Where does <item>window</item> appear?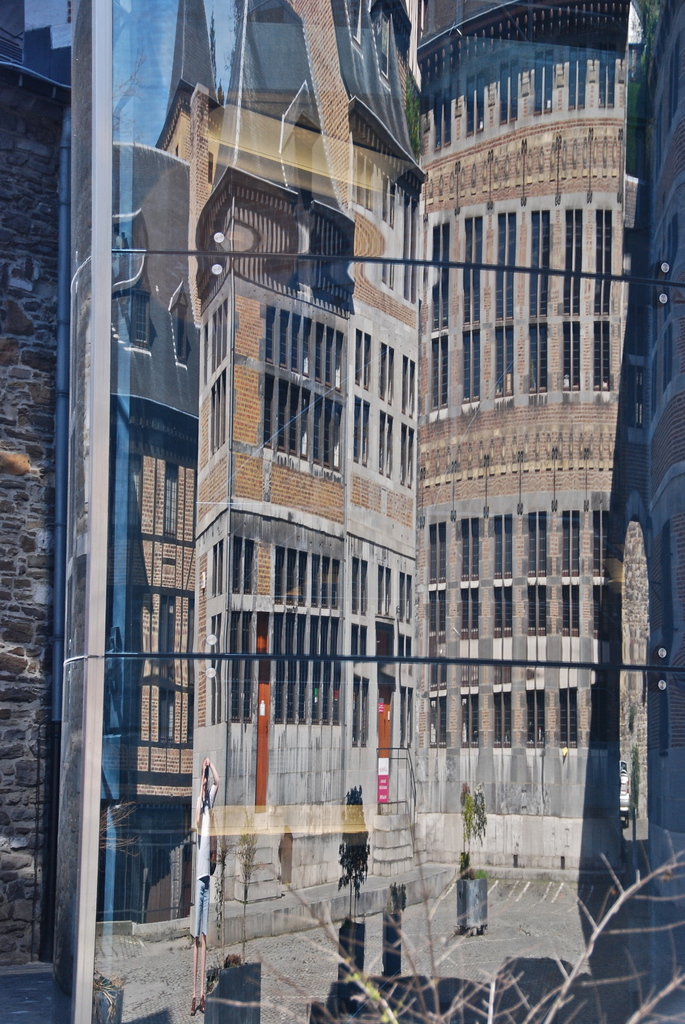
Appears at 379,404,390,485.
